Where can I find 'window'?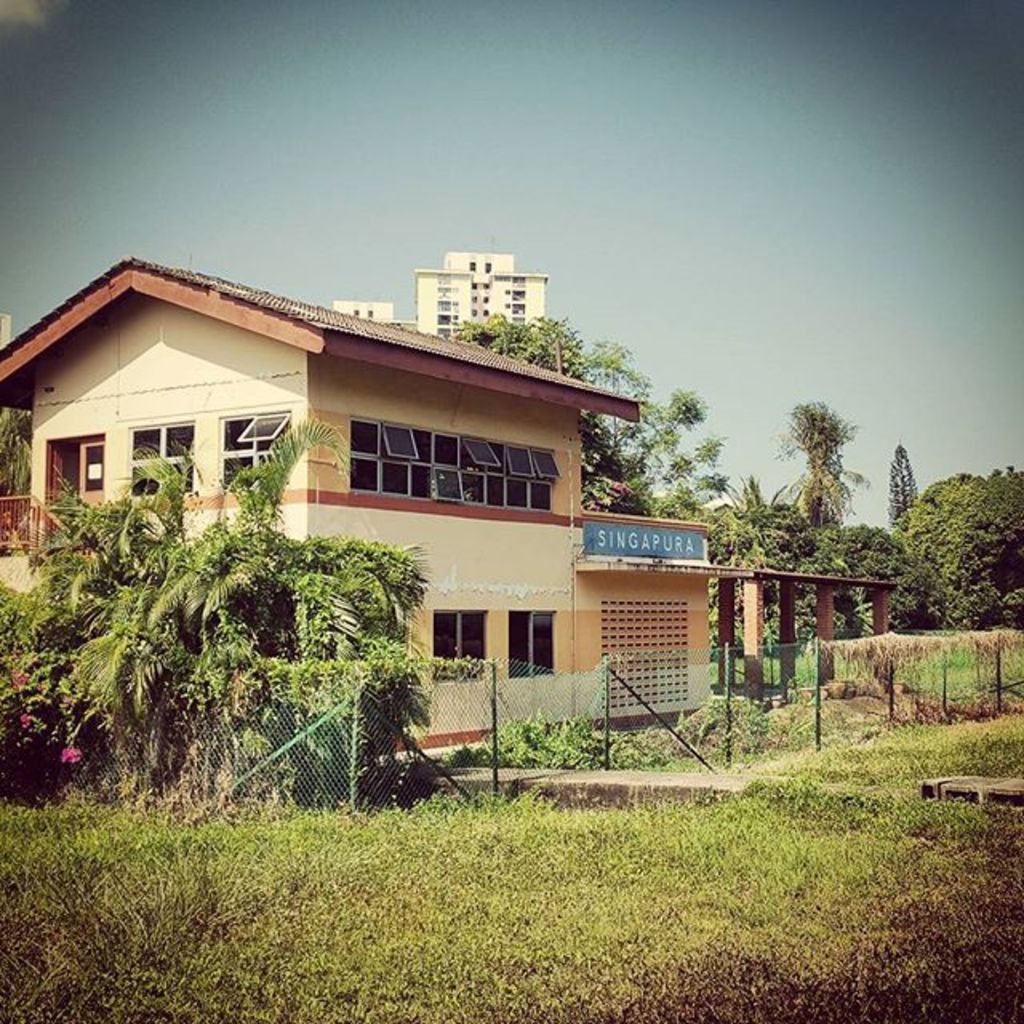
You can find it at (left=474, top=282, right=477, bottom=288).
